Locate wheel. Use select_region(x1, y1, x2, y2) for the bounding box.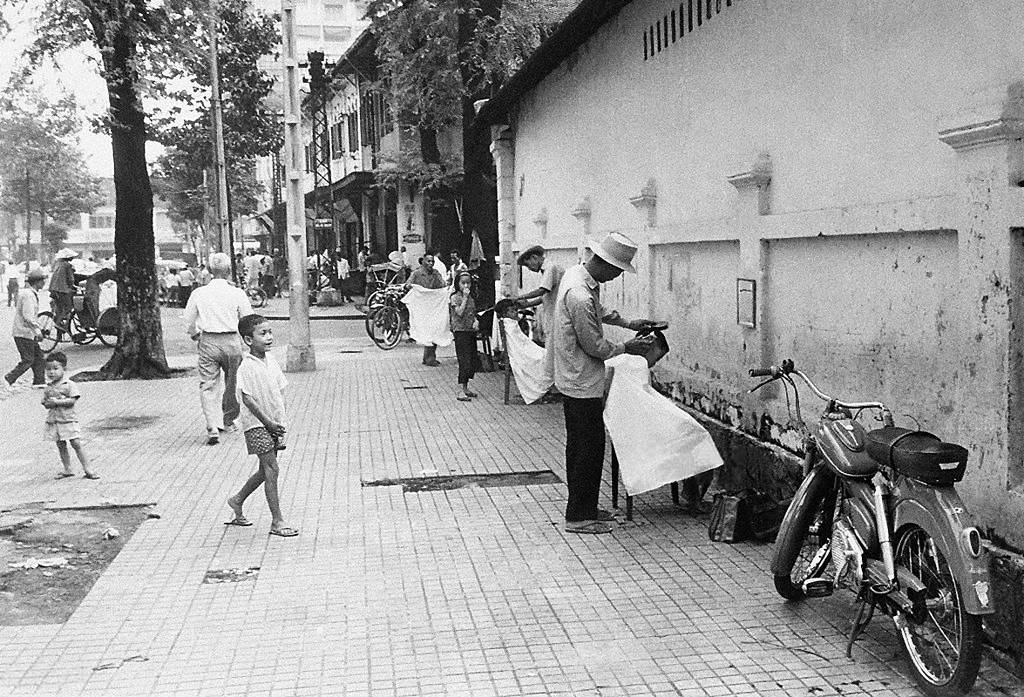
select_region(893, 518, 977, 680).
